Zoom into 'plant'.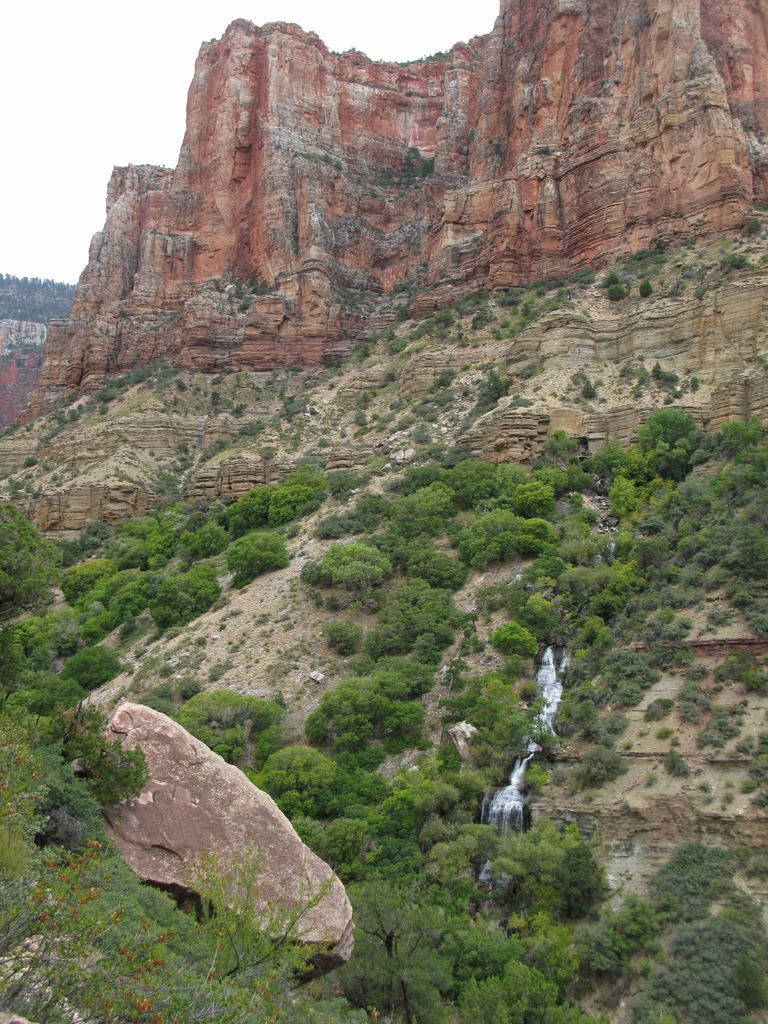
Zoom target: 577:376:600:400.
